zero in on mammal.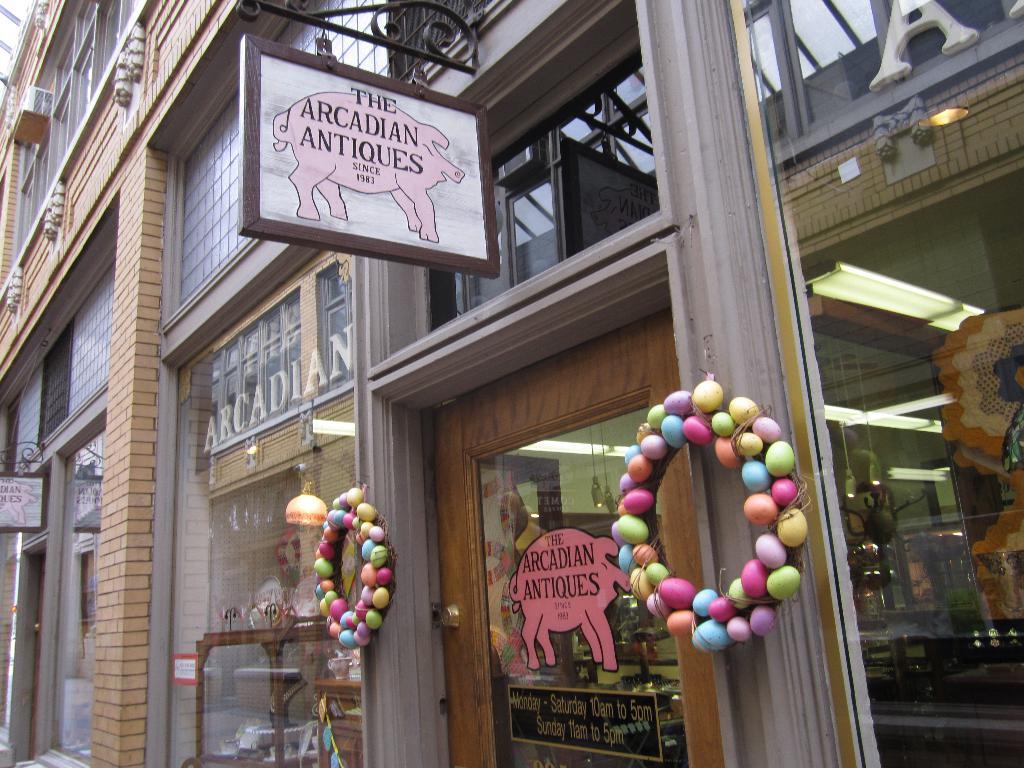
Zeroed in: <region>508, 521, 641, 696</region>.
